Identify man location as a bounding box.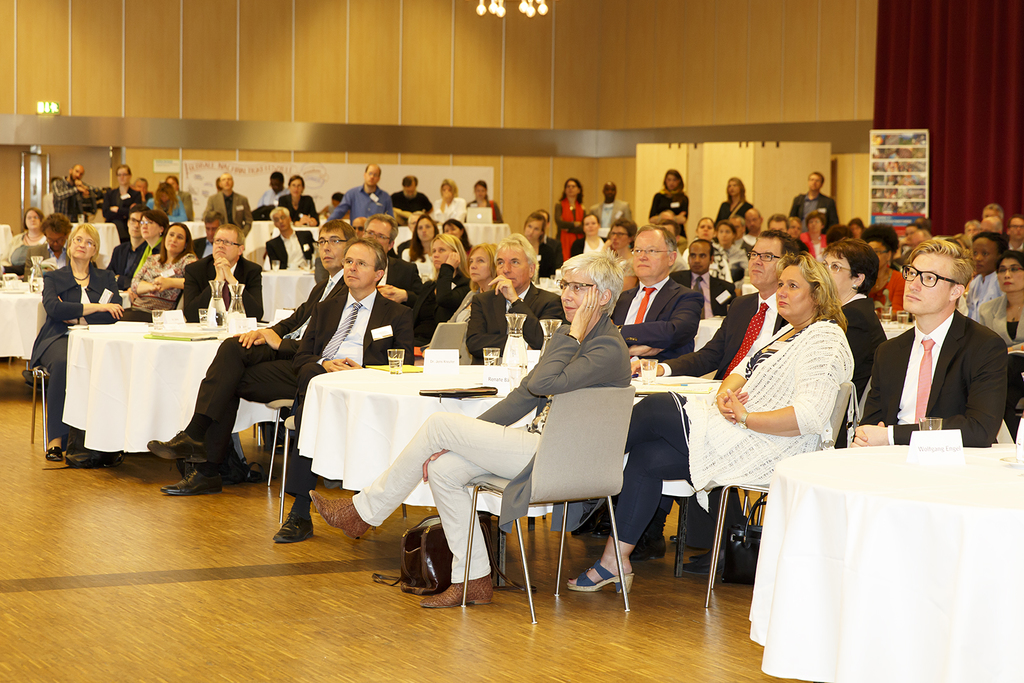
273, 234, 415, 545.
